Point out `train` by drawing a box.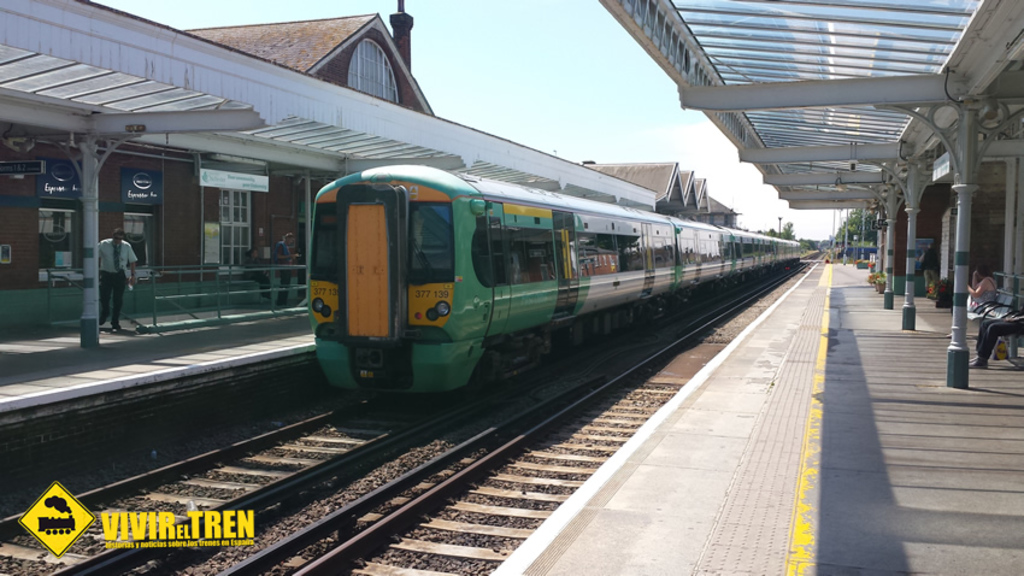
{"left": 306, "top": 164, "right": 801, "bottom": 395}.
